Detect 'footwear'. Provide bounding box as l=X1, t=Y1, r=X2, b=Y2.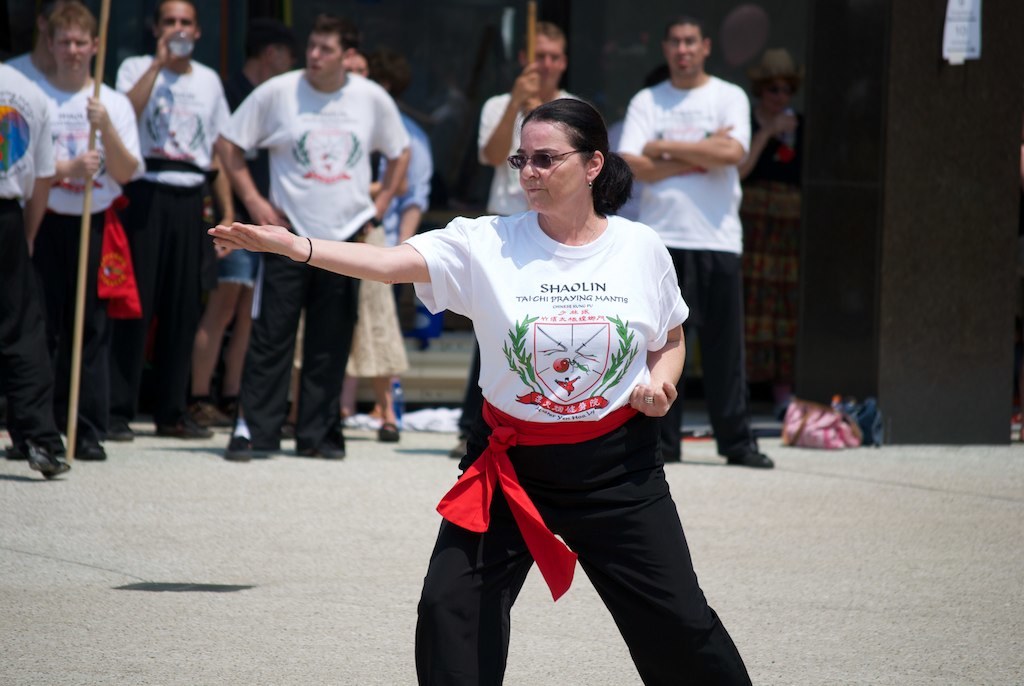
l=446, t=433, r=470, b=459.
